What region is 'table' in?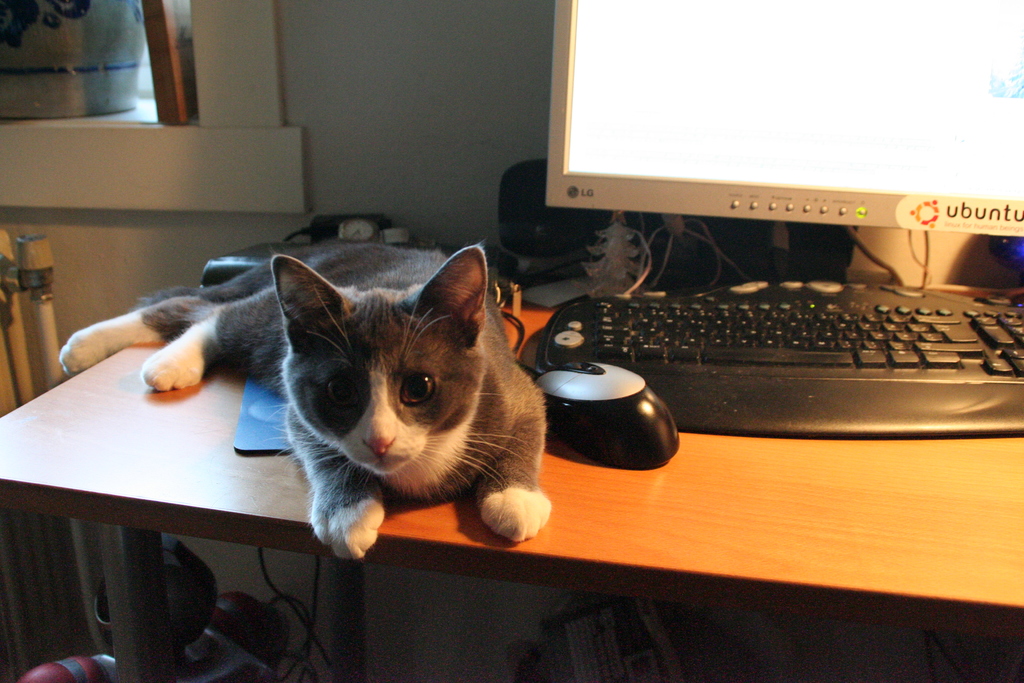
{"left": 0, "top": 291, "right": 1023, "bottom": 682}.
